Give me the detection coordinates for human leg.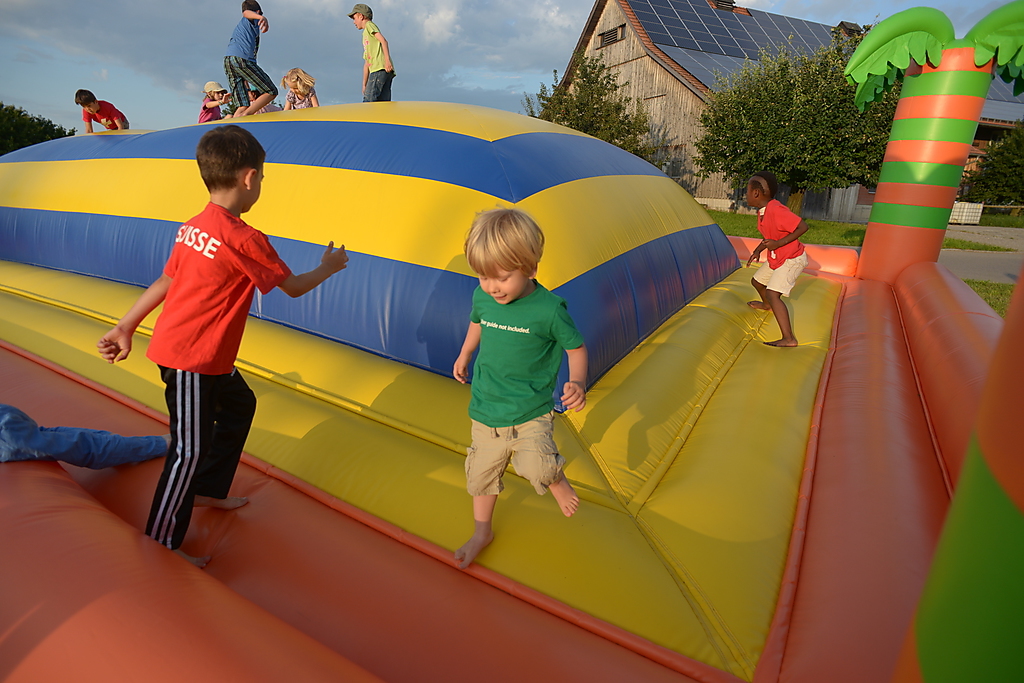
detection(233, 48, 277, 114).
